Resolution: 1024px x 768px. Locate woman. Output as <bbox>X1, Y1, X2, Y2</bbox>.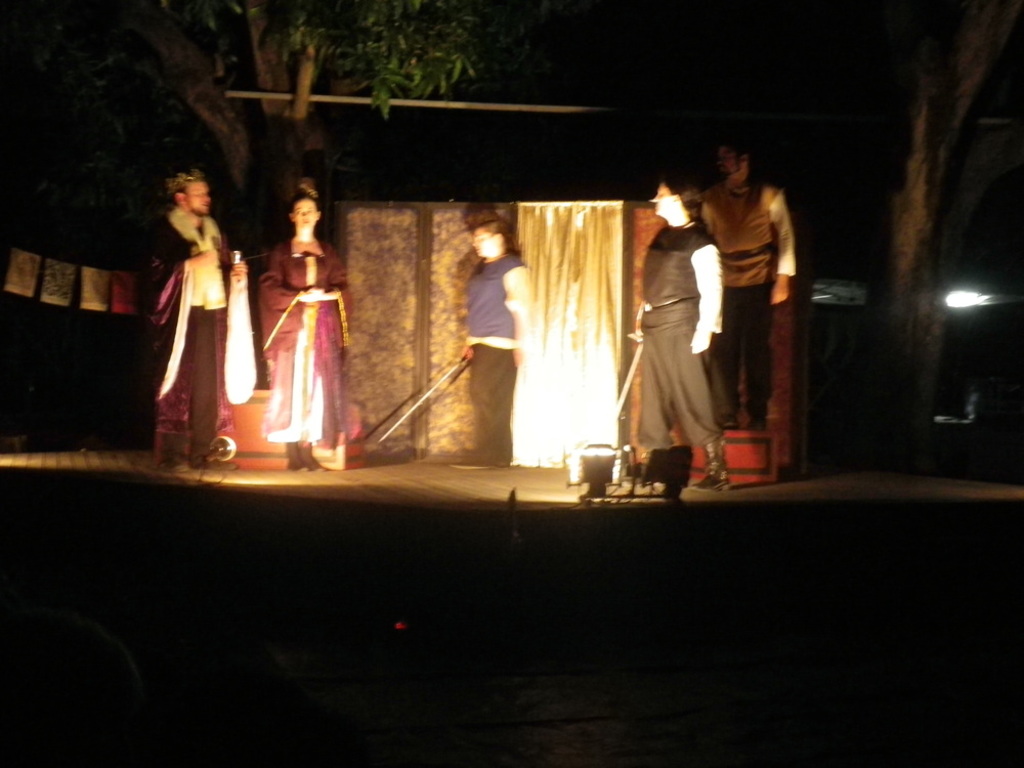
<bbox>254, 189, 343, 433</bbox>.
